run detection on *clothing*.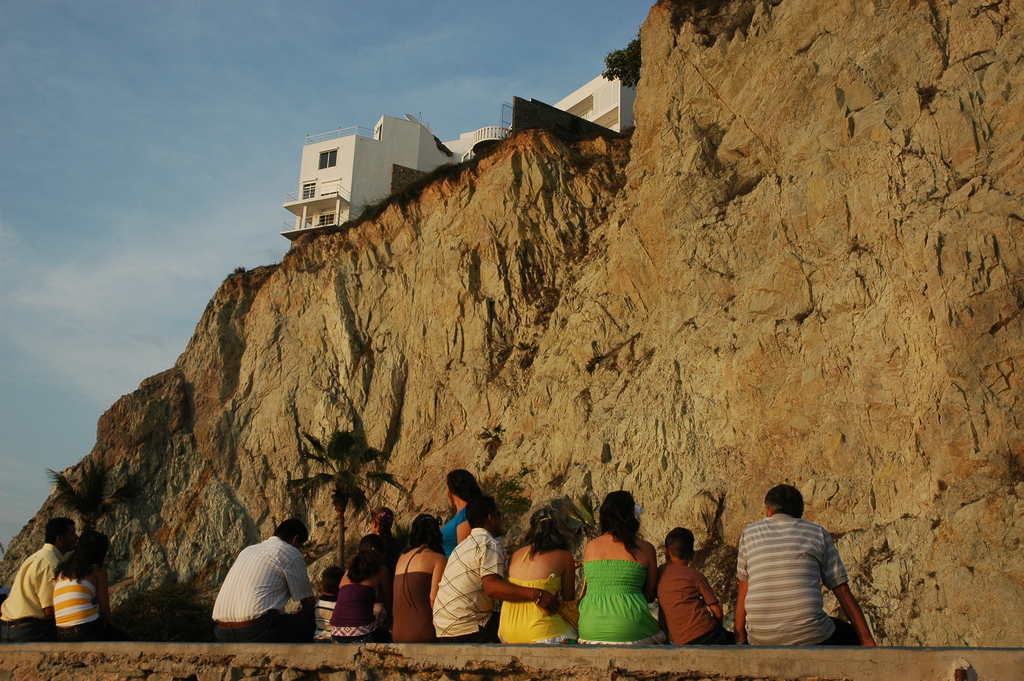
Result: 306/589/337/646.
